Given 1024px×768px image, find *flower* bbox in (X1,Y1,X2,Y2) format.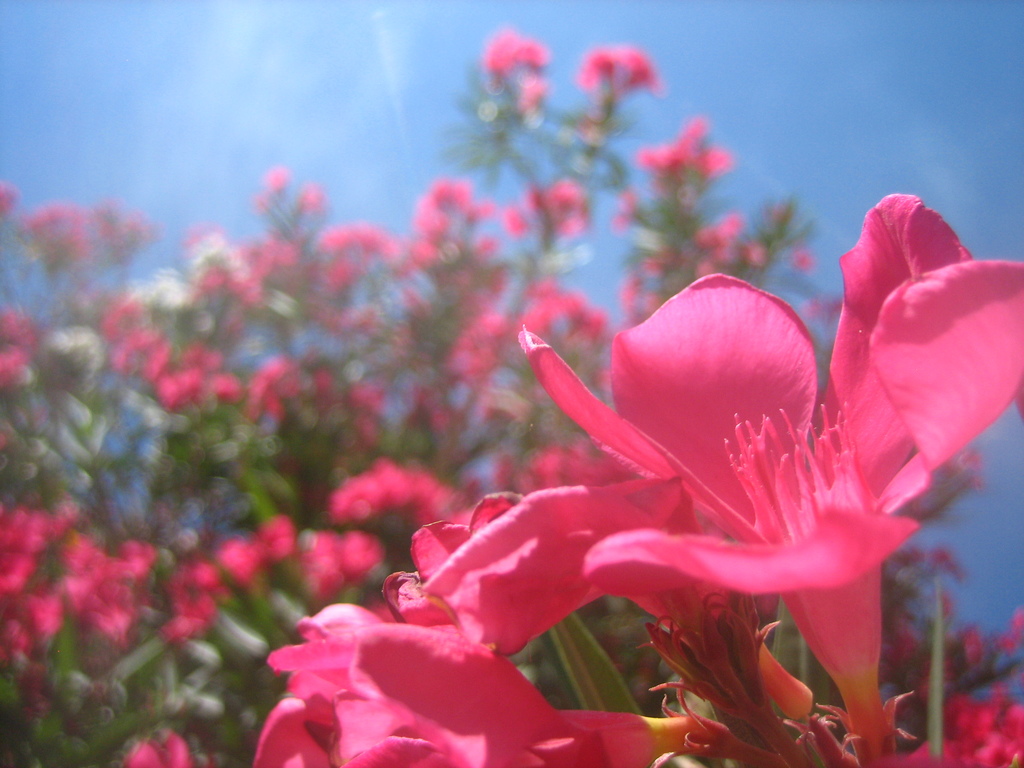
(243,460,744,757).
